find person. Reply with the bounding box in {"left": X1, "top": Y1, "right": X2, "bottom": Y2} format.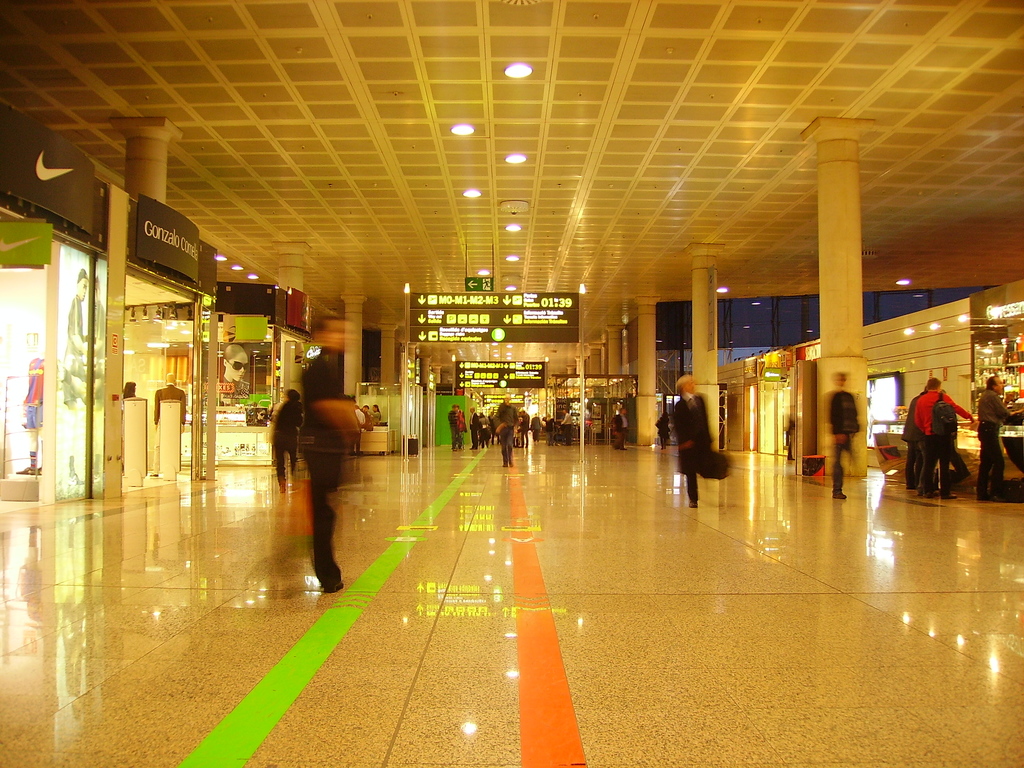
{"left": 894, "top": 388, "right": 927, "bottom": 494}.
